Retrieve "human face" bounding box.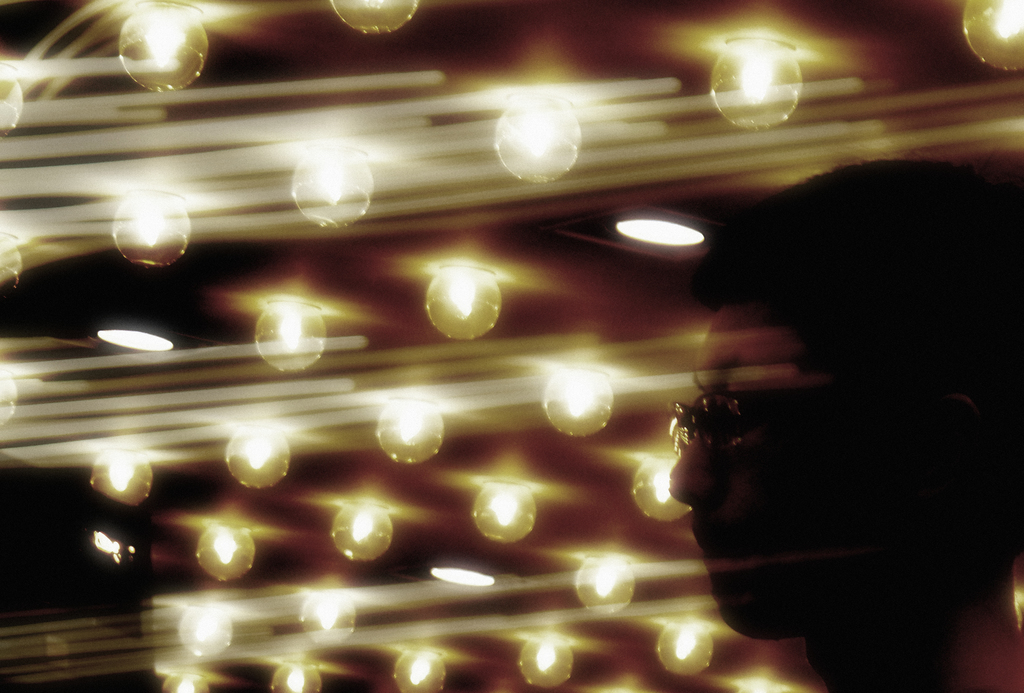
Bounding box: BBox(666, 297, 884, 640).
